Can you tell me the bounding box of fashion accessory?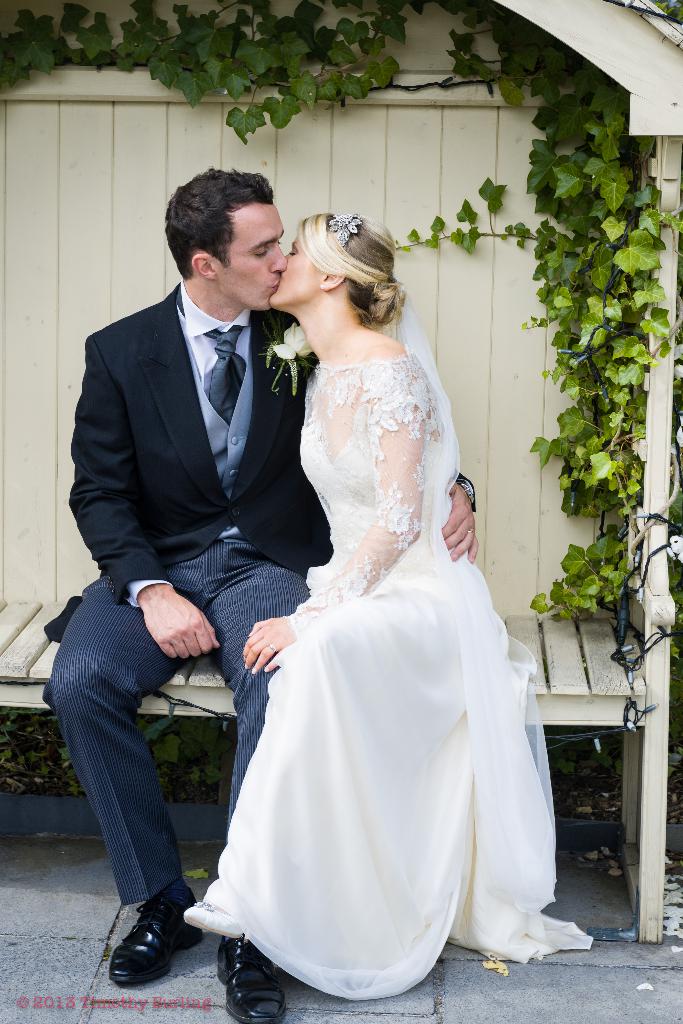
select_region(107, 879, 203, 989).
